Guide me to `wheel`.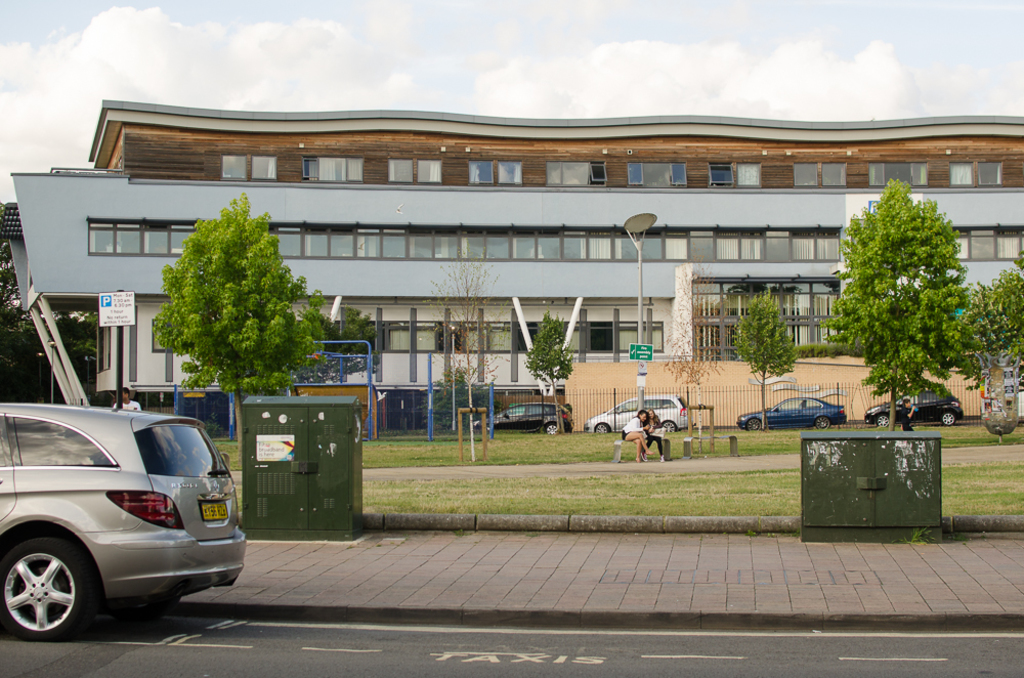
Guidance: locate(749, 415, 768, 434).
